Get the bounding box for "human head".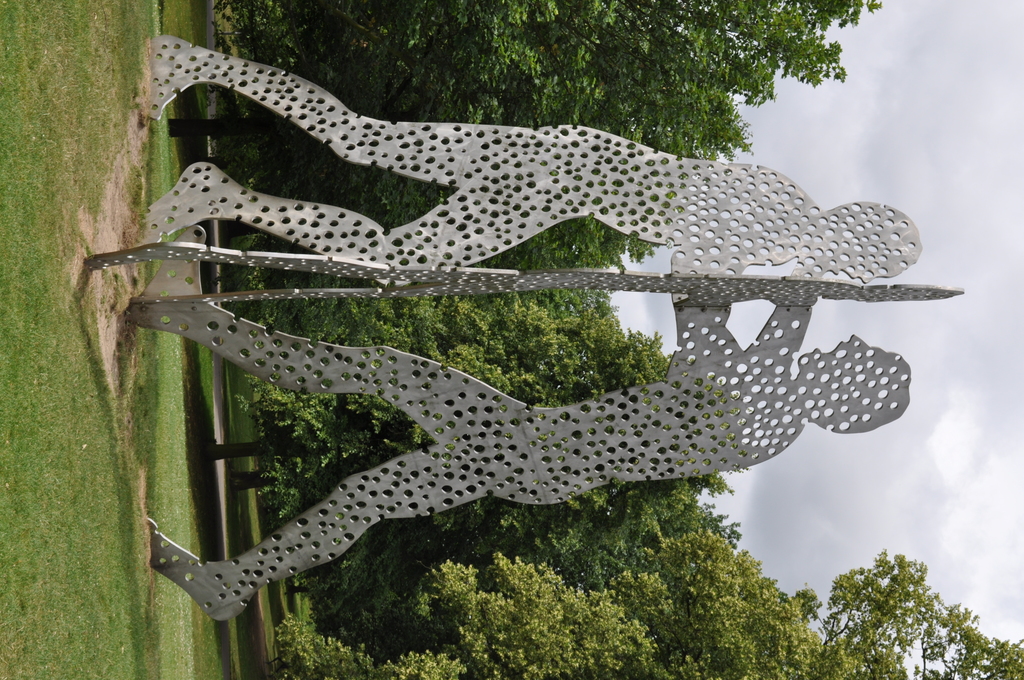
BBox(796, 341, 909, 429).
